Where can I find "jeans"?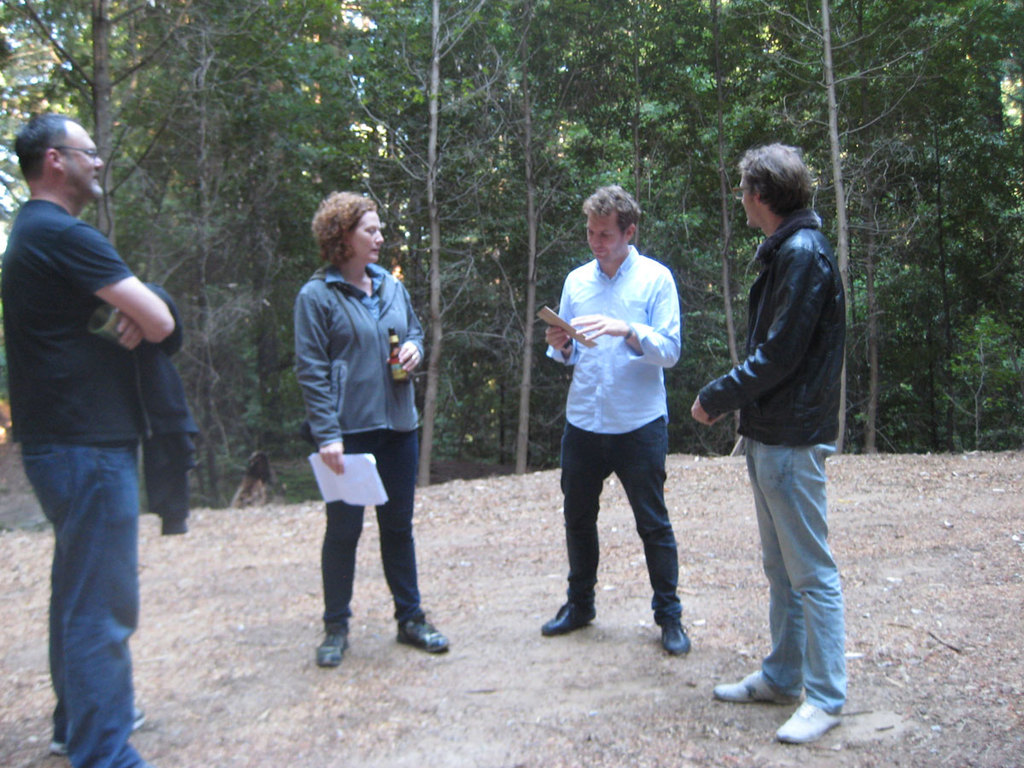
You can find it at BBox(557, 422, 679, 633).
